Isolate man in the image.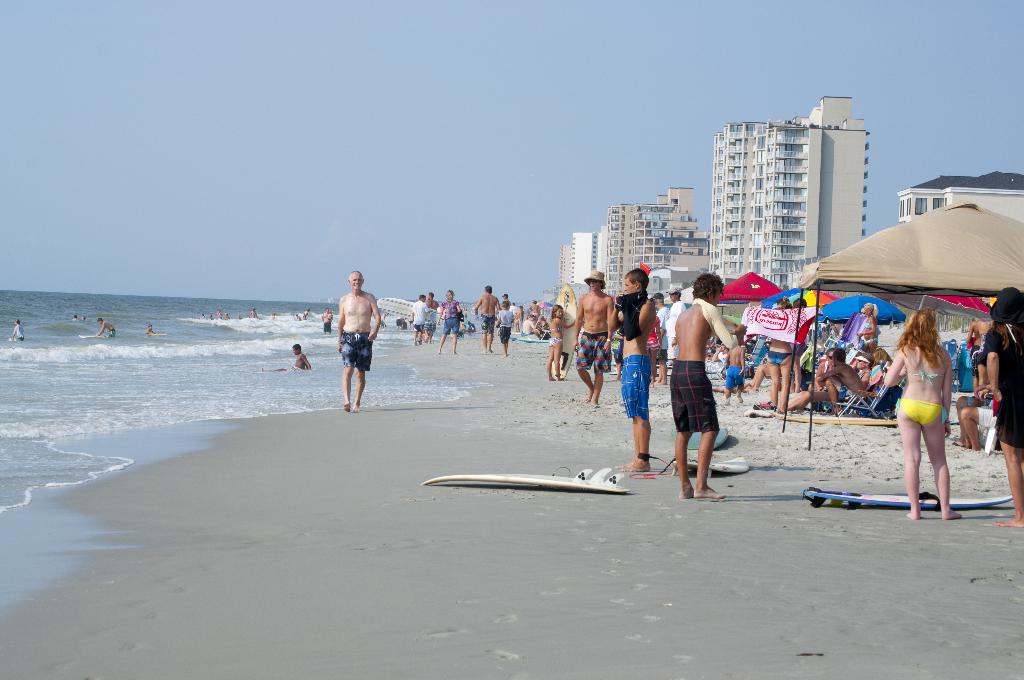
Isolated region: <box>330,282,386,417</box>.
